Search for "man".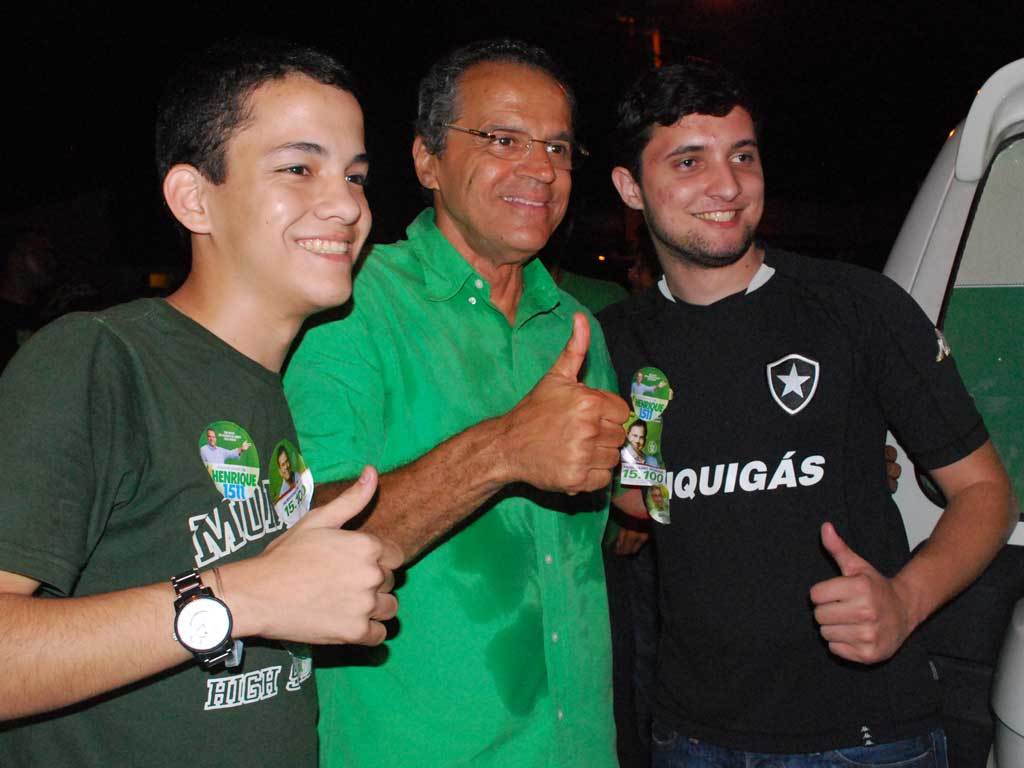
Found at box(199, 425, 250, 462).
